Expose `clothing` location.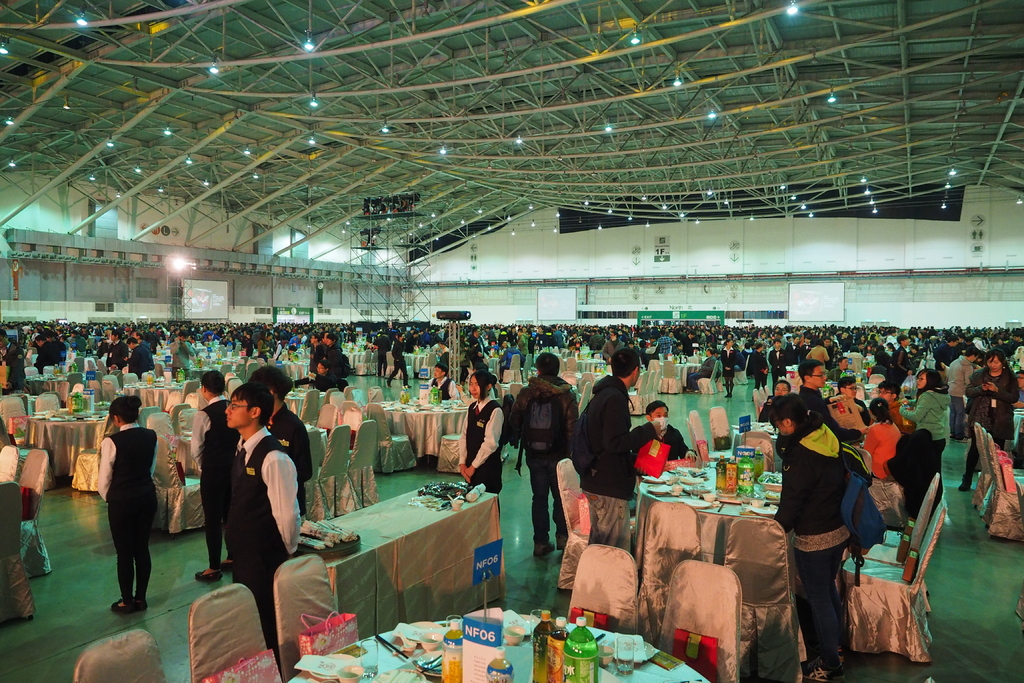
Exposed at Rect(968, 370, 1020, 486).
